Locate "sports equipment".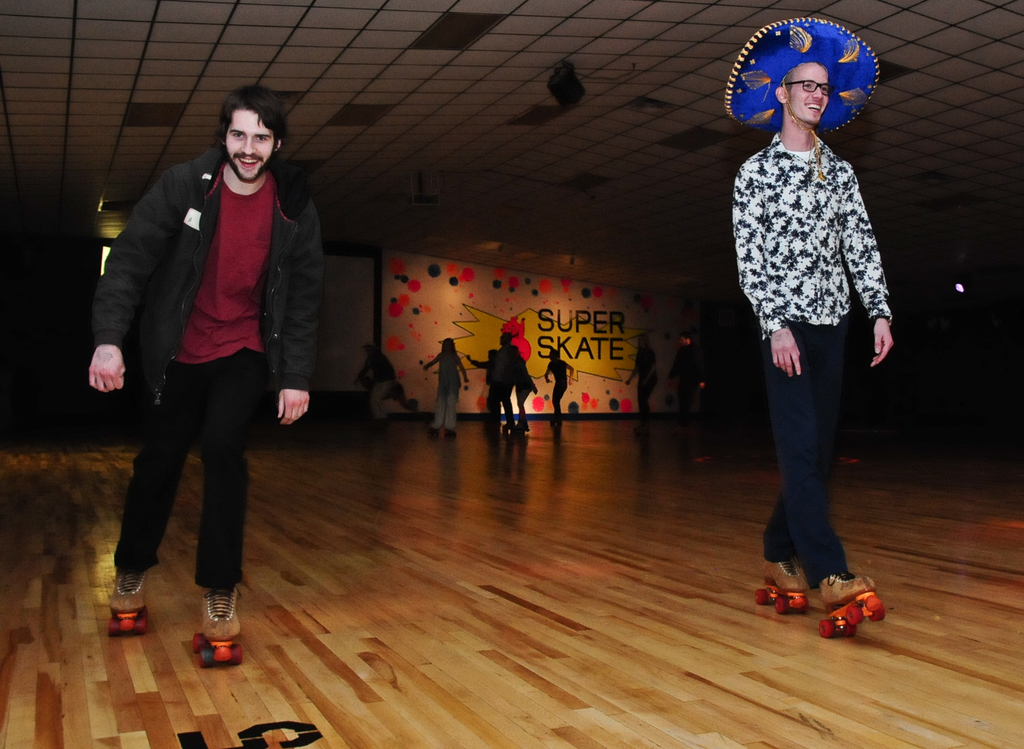
Bounding box: select_region(185, 579, 248, 665).
